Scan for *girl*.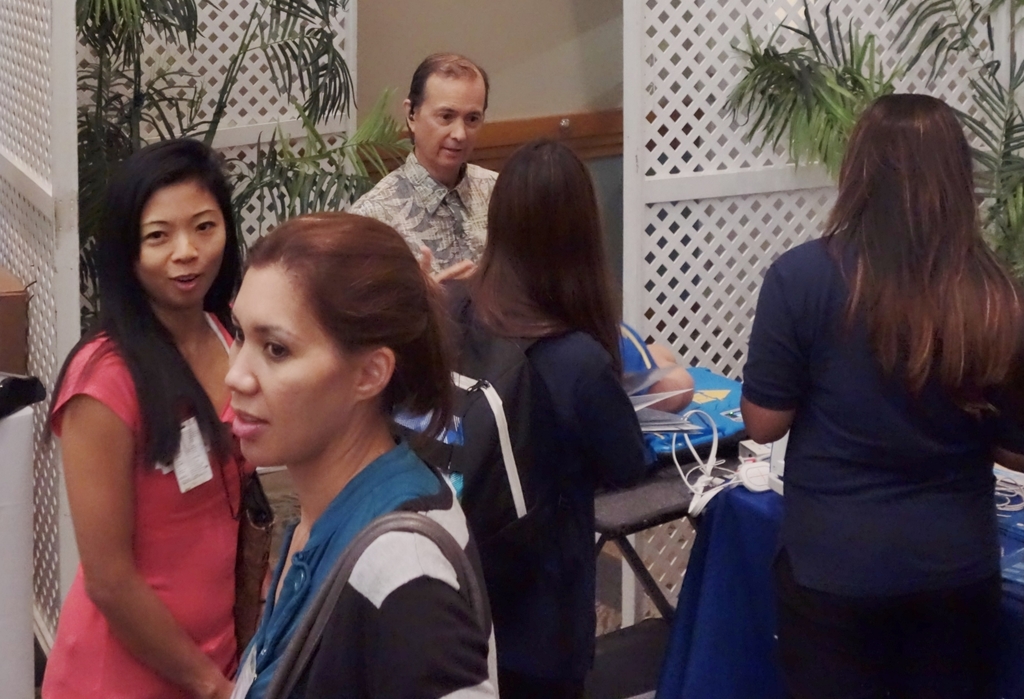
Scan result: 244:213:493:698.
